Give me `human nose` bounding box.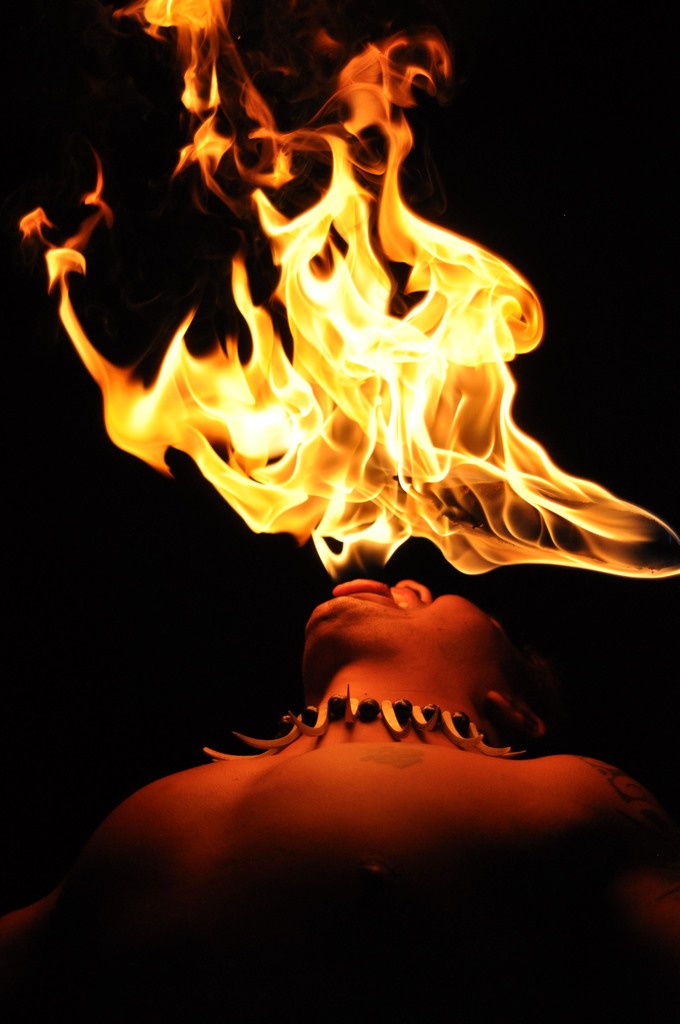
rect(394, 574, 434, 602).
